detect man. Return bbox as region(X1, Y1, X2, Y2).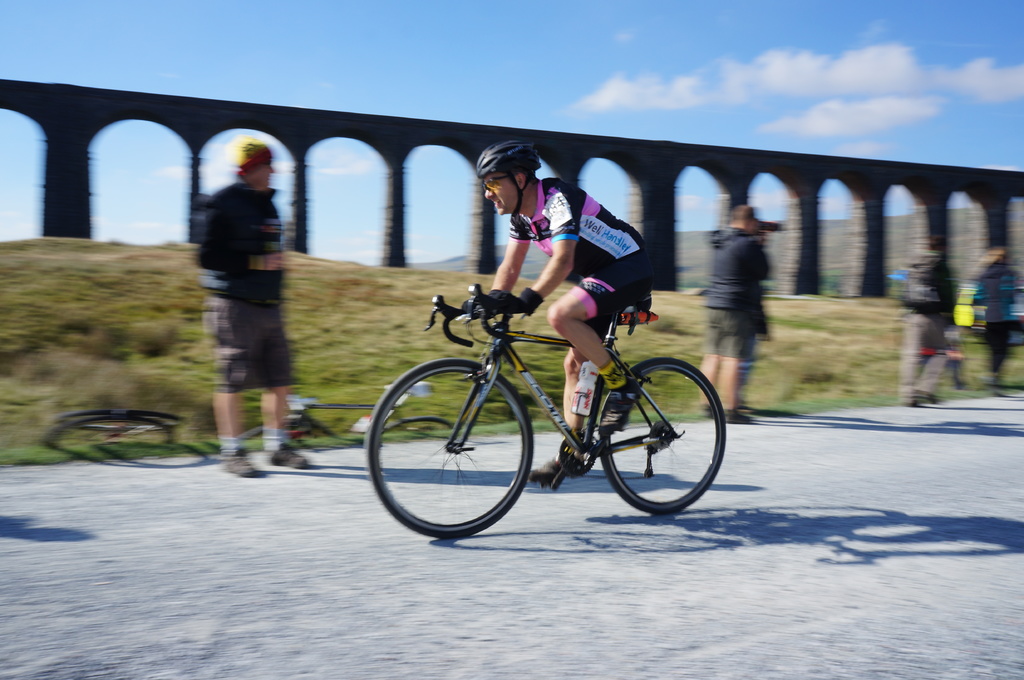
region(182, 144, 311, 462).
